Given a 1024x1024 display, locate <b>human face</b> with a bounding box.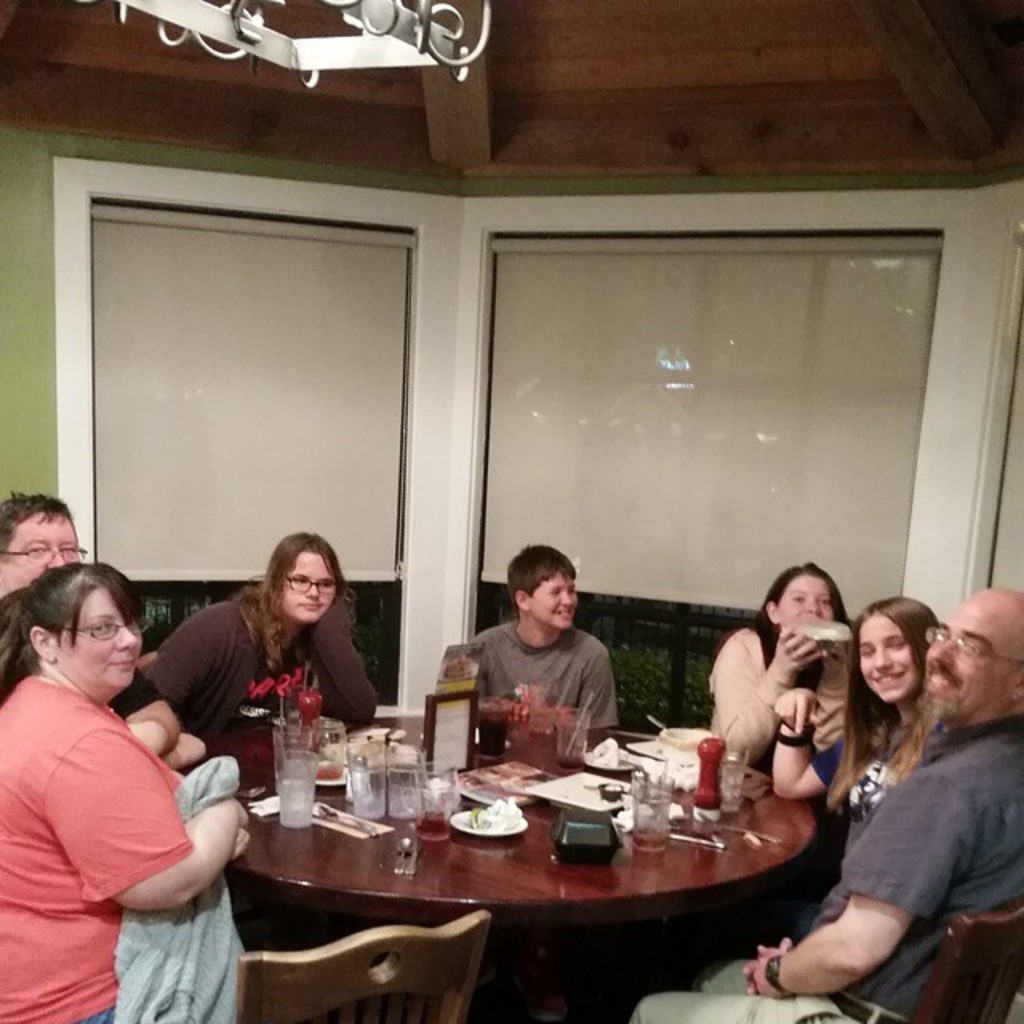
Located: x1=534 y1=570 x2=578 y2=630.
